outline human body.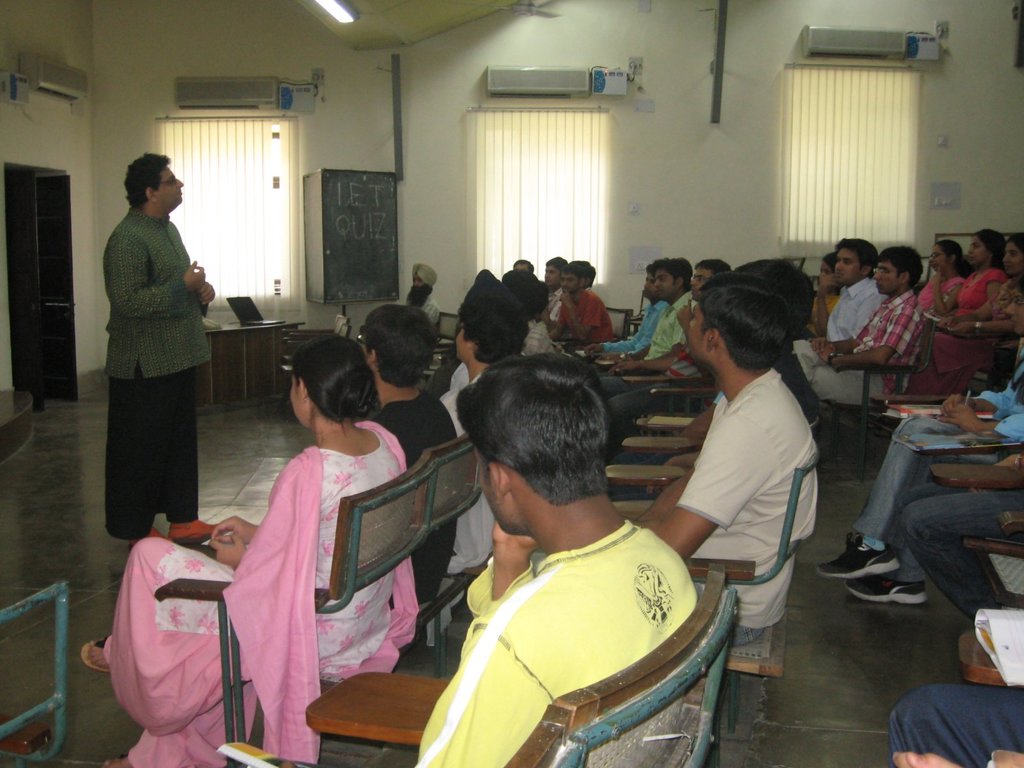
Outline: BBox(545, 261, 623, 340).
